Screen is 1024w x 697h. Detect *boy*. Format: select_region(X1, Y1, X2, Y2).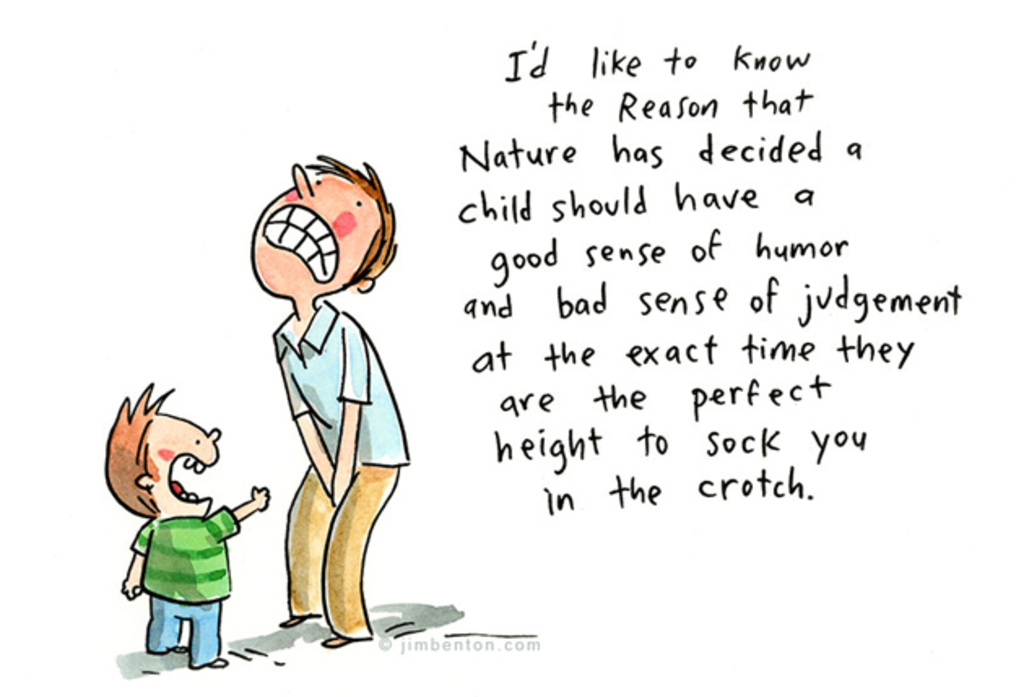
select_region(109, 418, 247, 681).
